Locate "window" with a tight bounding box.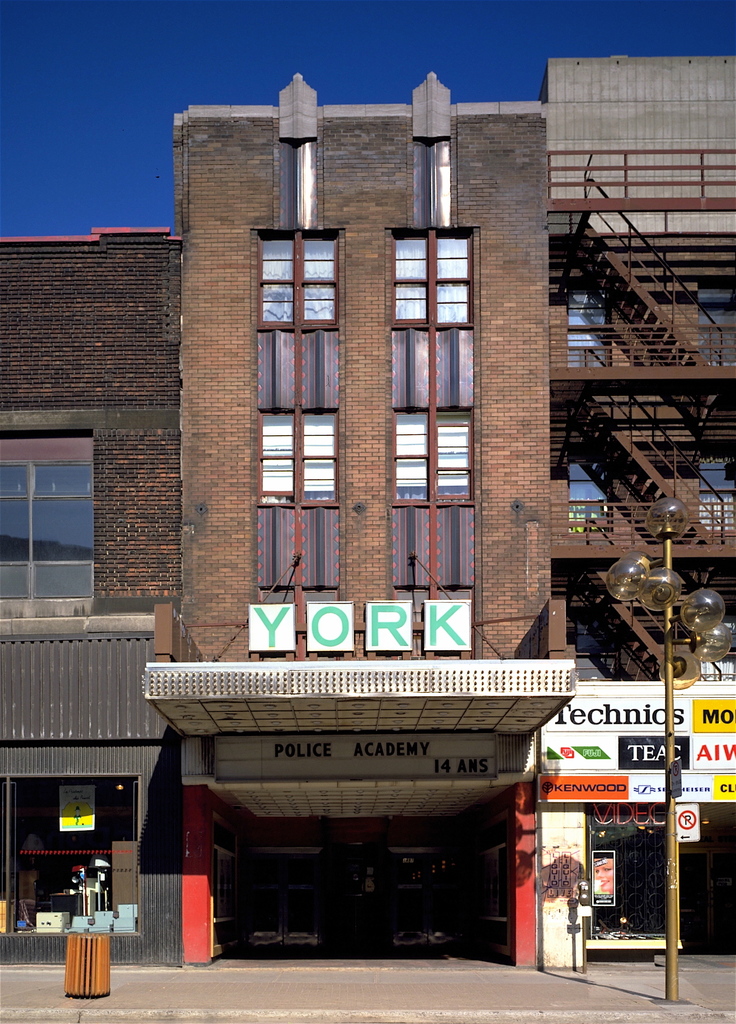
(386, 225, 475, 328).
